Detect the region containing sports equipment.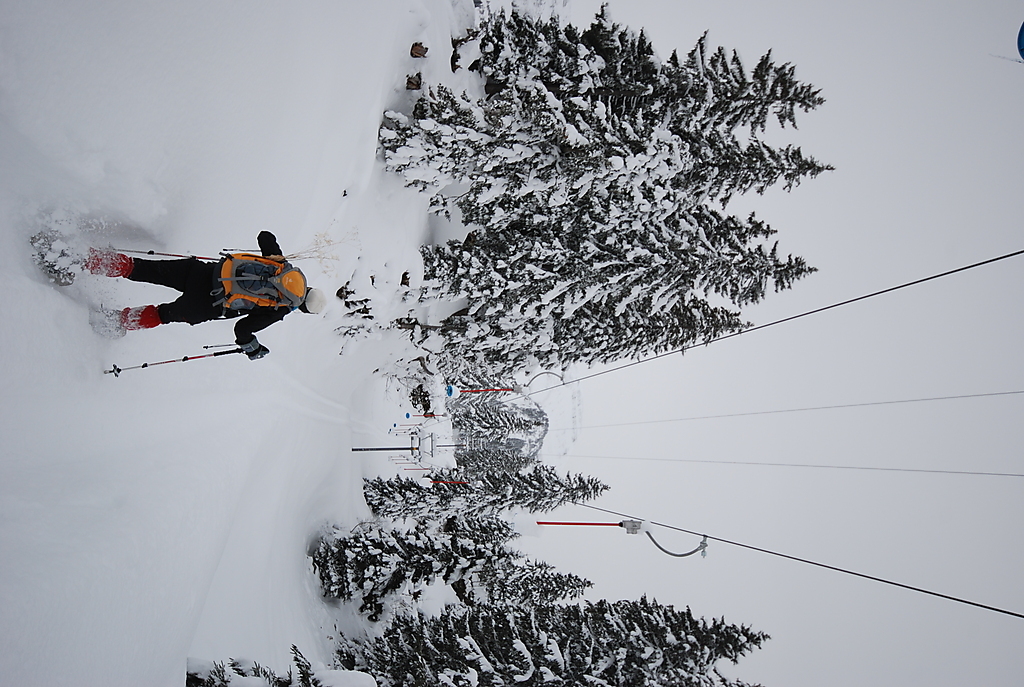
102:349:243:371.
